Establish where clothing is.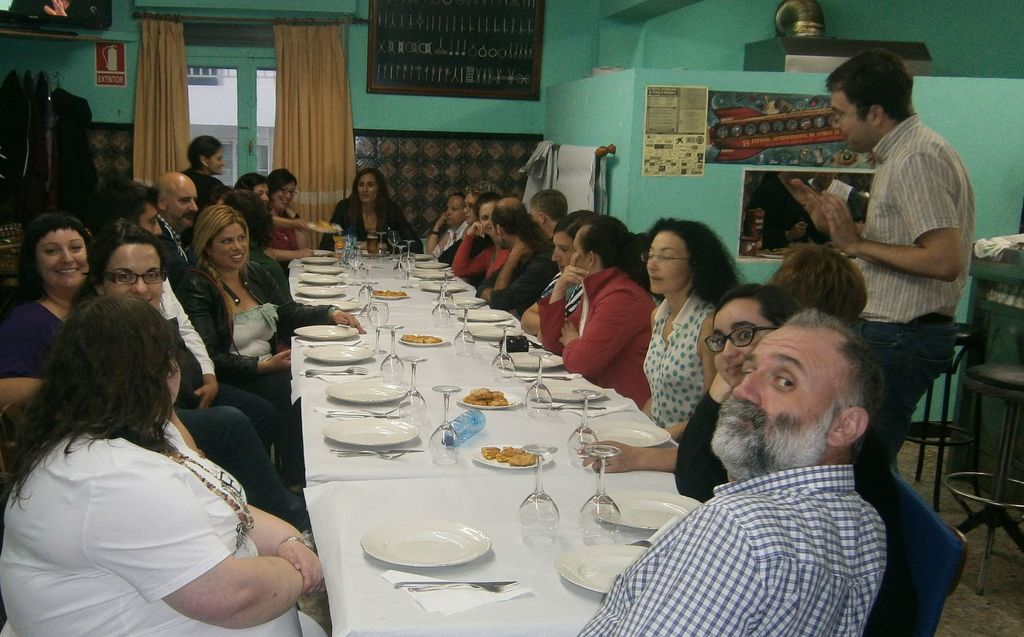
Established at 180,166,232,216.
